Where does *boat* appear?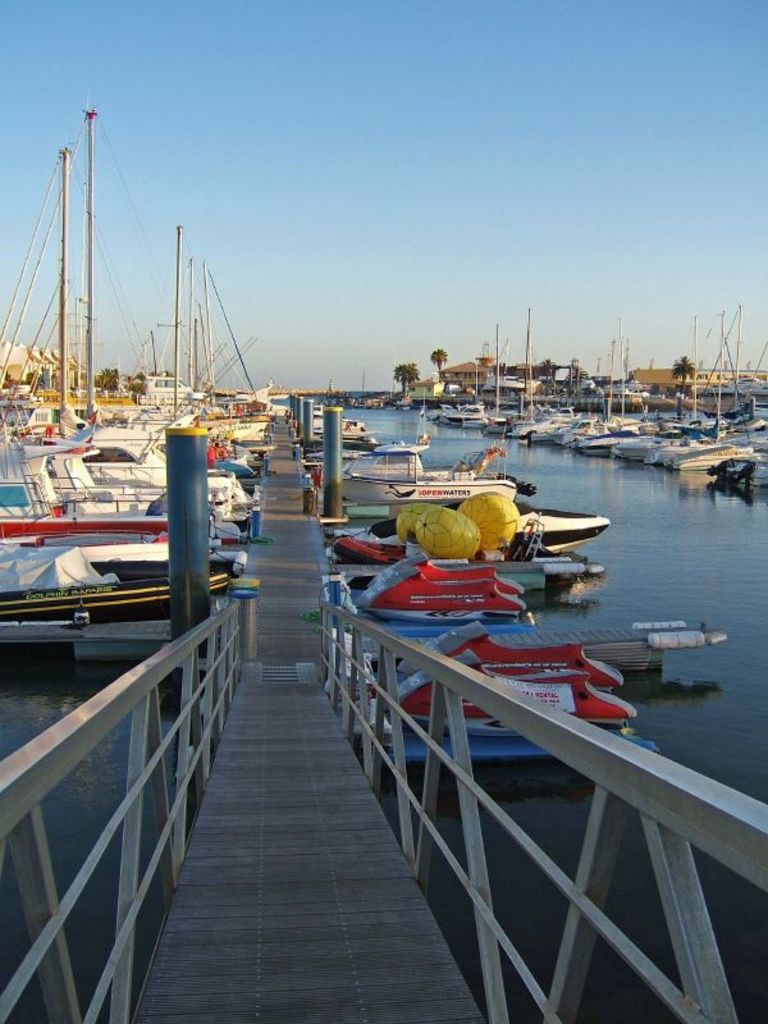
Appears at left=314, top=411, right=366, bottom=447.
